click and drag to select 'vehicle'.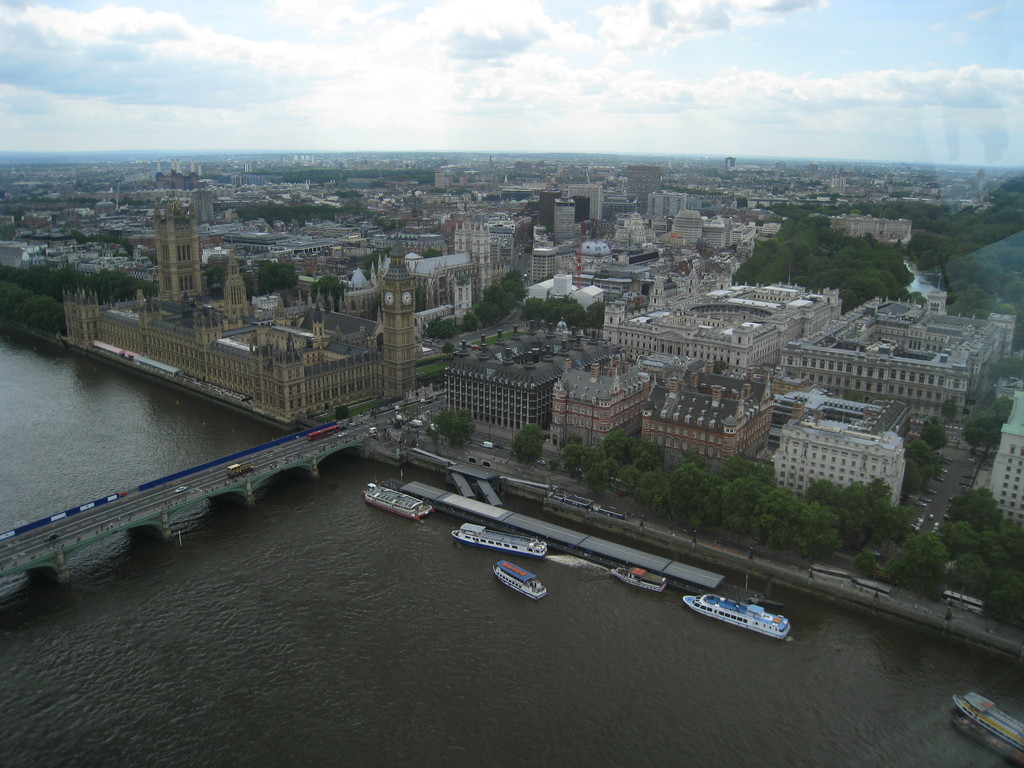
Selection: 307:422:340:441.
